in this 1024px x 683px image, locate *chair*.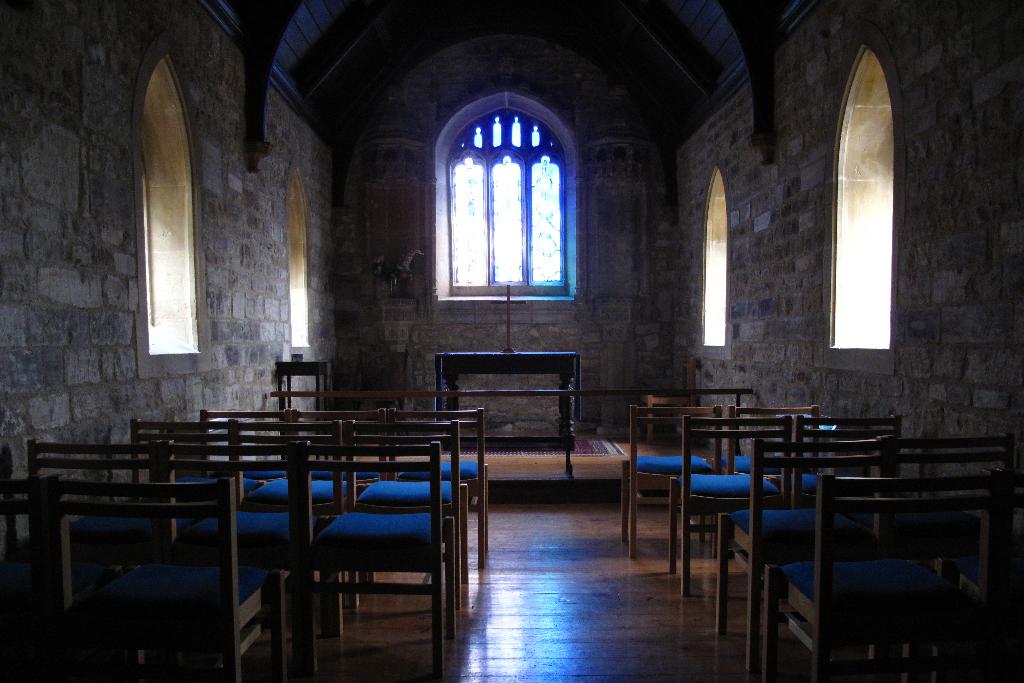
Bounding box: box(162, 440, 297, 682).
